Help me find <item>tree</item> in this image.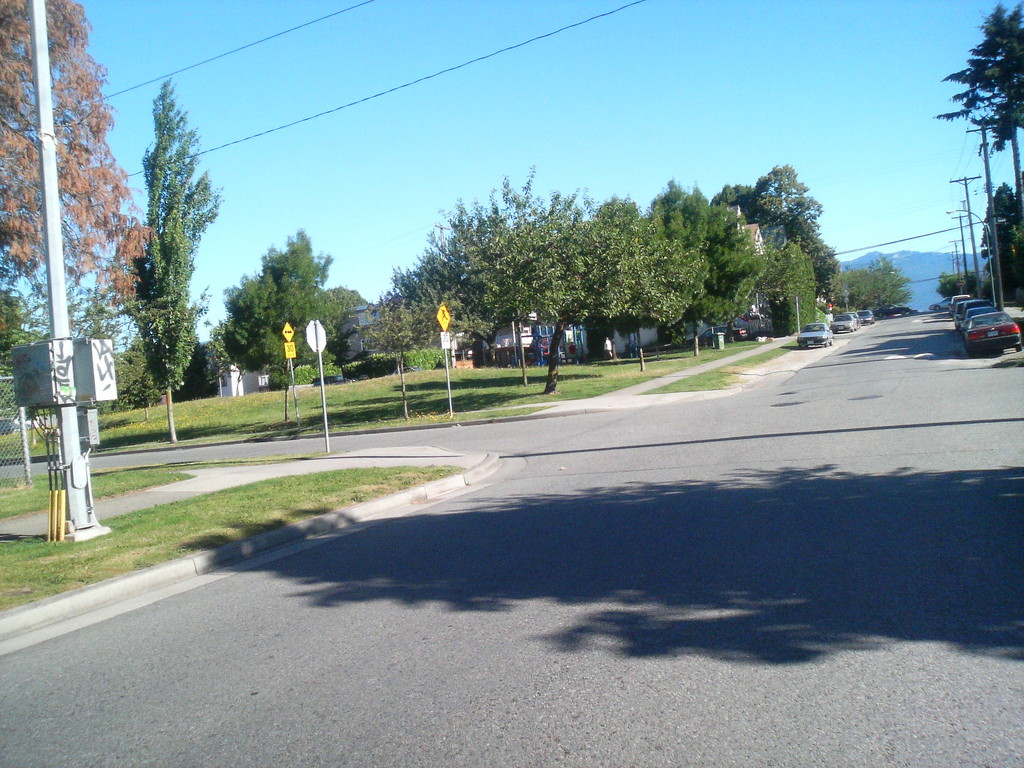
Found it: bbox(209, 228, 342, 423).
